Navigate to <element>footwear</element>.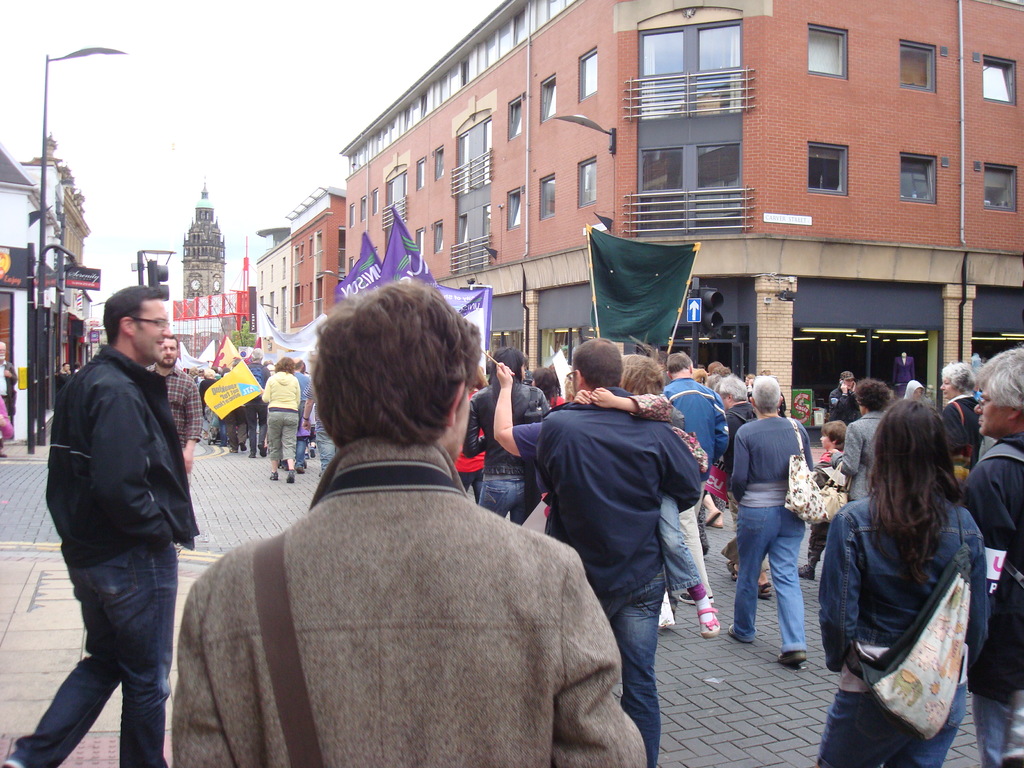
Navigation target: Rect(697, 603, 718, 635).
